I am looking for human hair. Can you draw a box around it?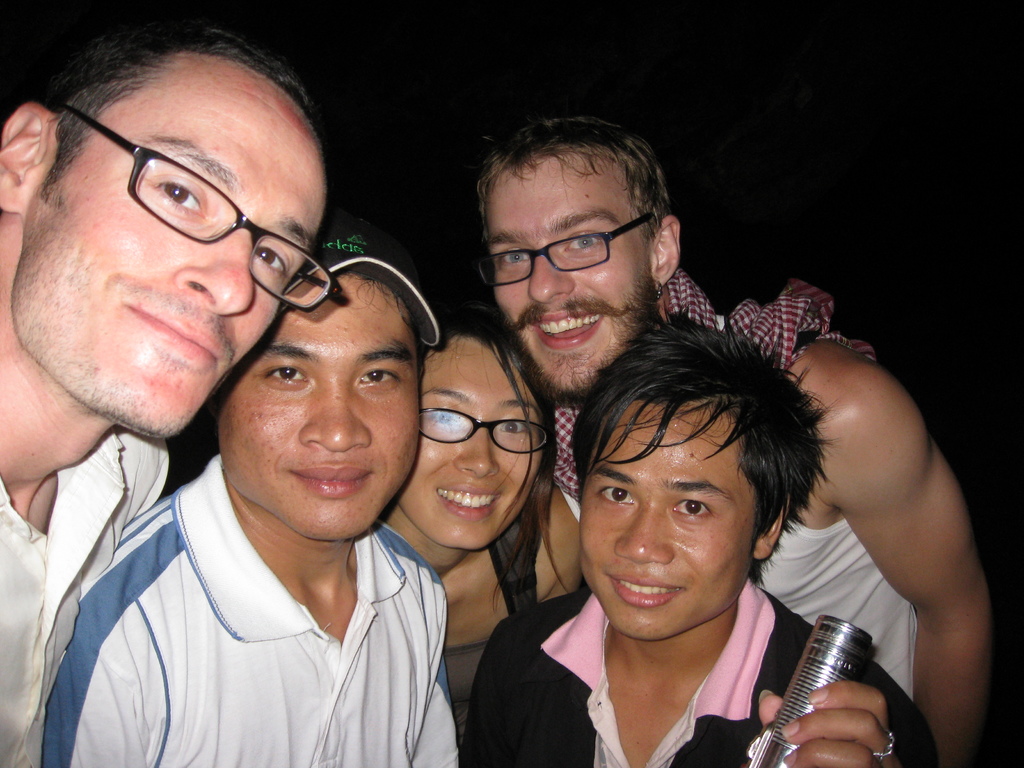
Sure, the bounding box is 280 269 425 371.
